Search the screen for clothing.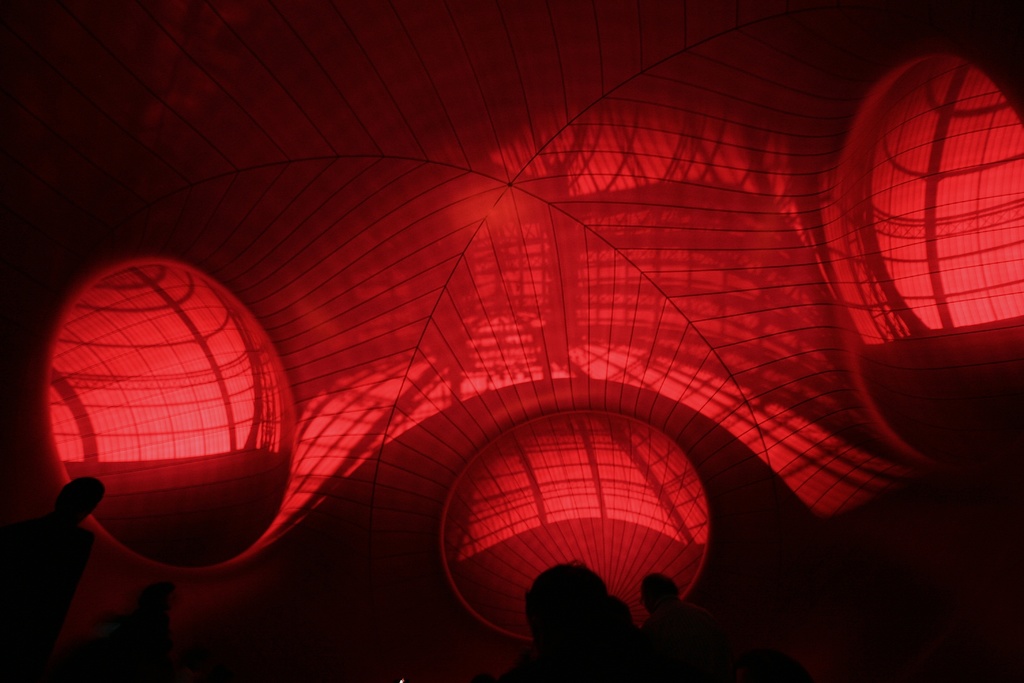
Found at 643 599 728 682.
